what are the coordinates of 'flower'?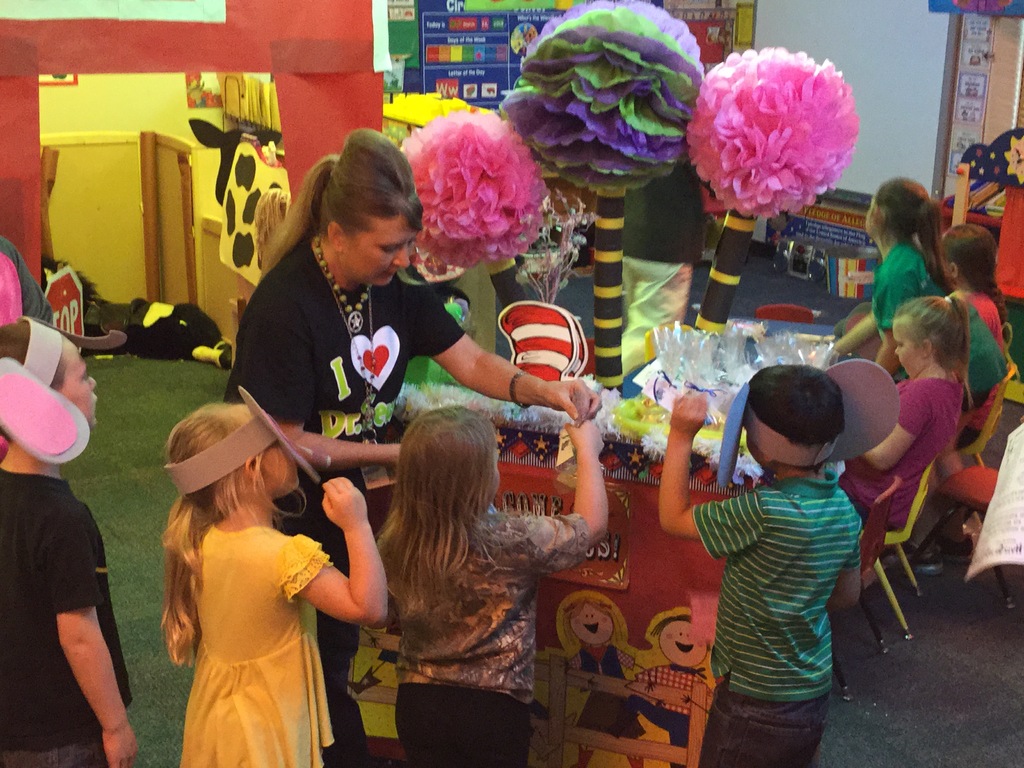
bbox=[397, 103, 543, 276].
